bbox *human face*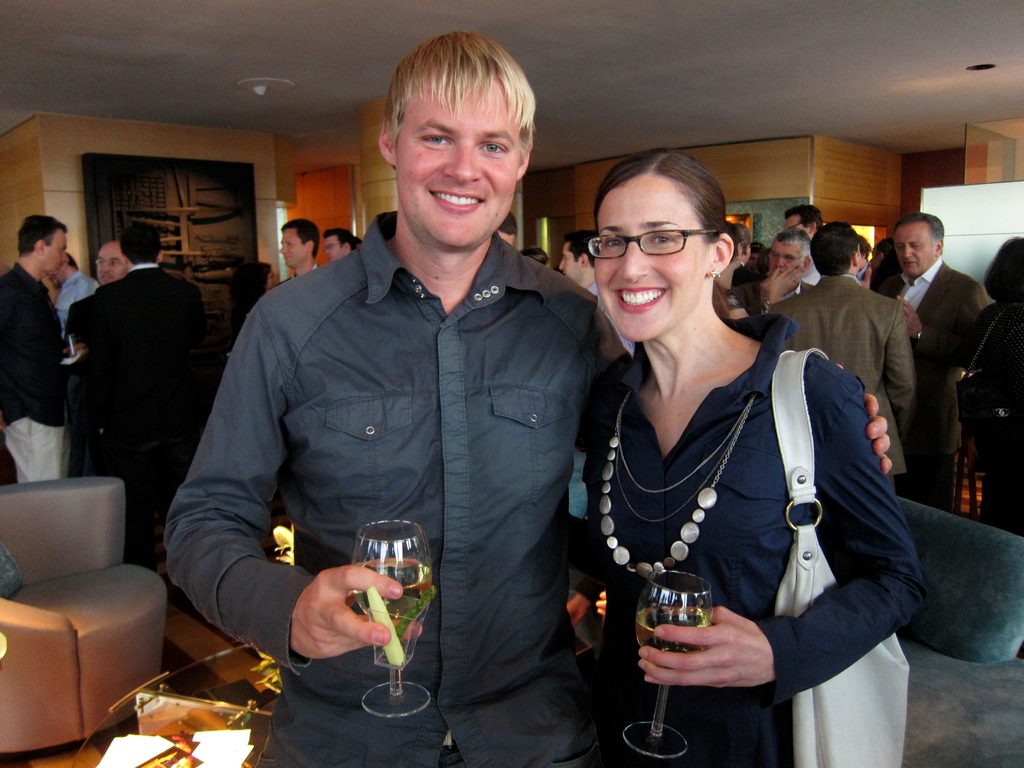
x1=771, y1=241, x2=800, y2=275
